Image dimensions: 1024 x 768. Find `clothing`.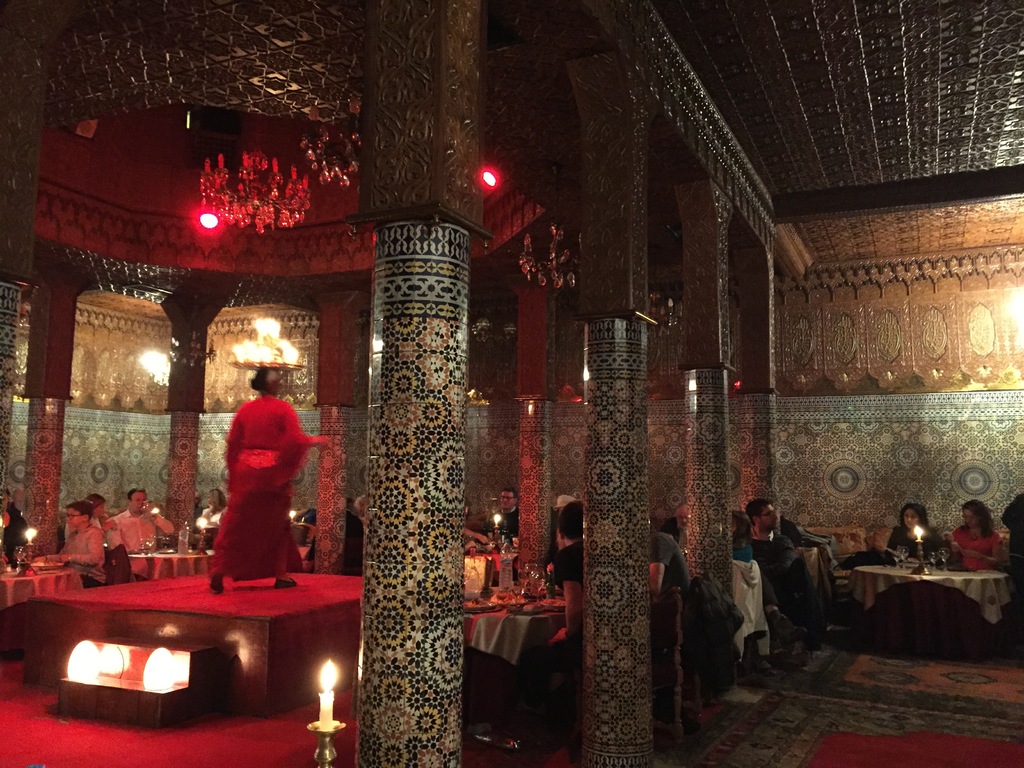
[x1=46, y1=525, x2=108, y2=589].
